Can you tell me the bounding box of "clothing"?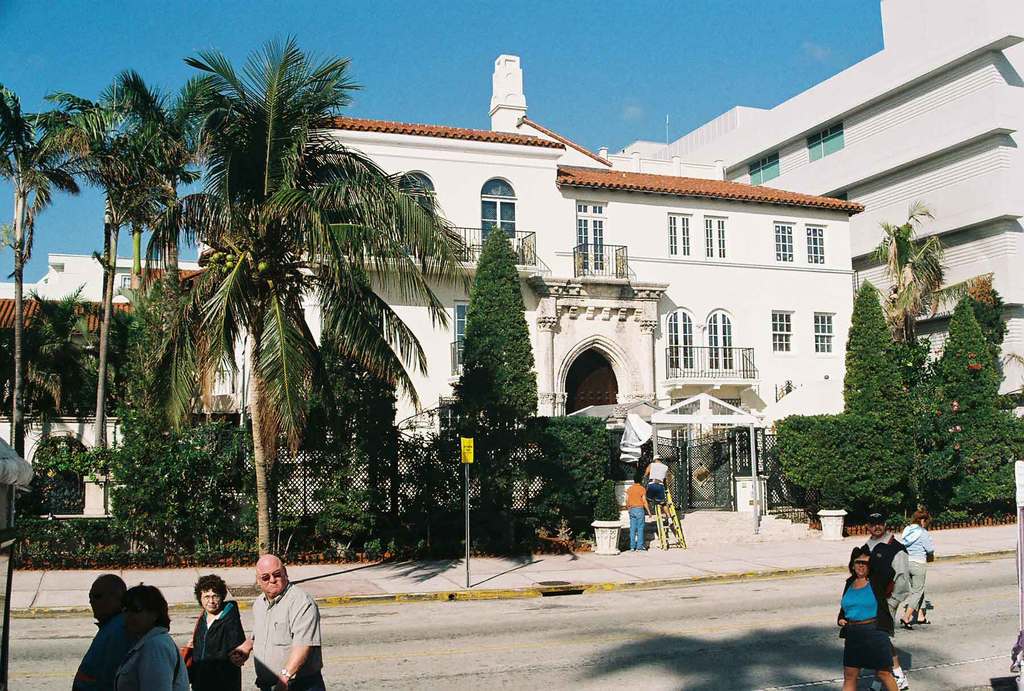
[left=866, top=531, right=908, bottom=628].
